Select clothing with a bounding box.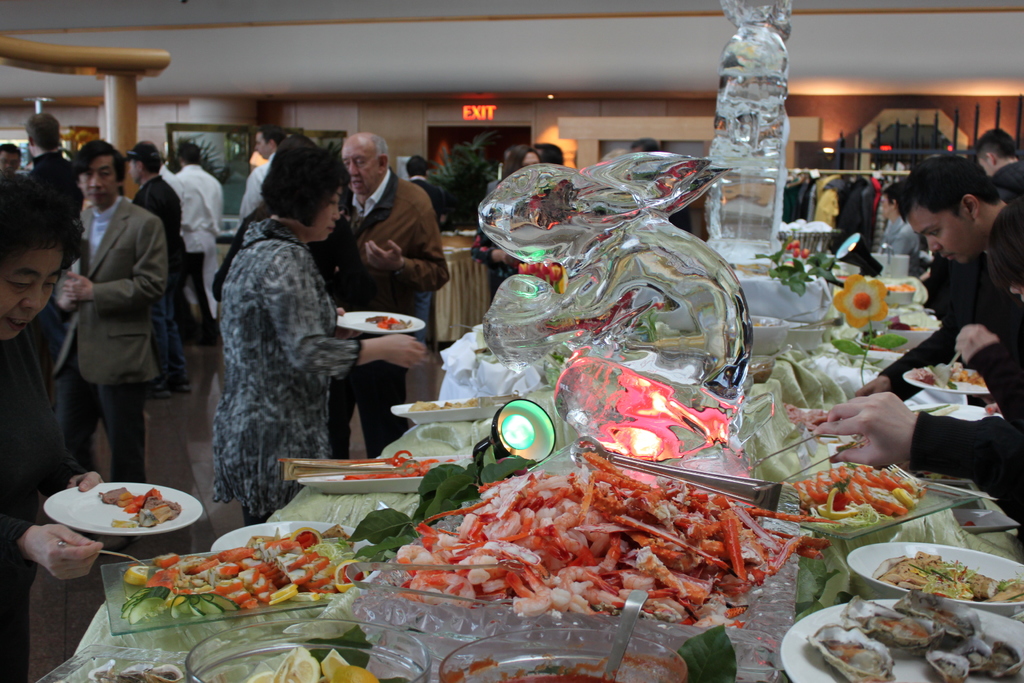
[x1=316, y1=168, x2=451, y2=447].
